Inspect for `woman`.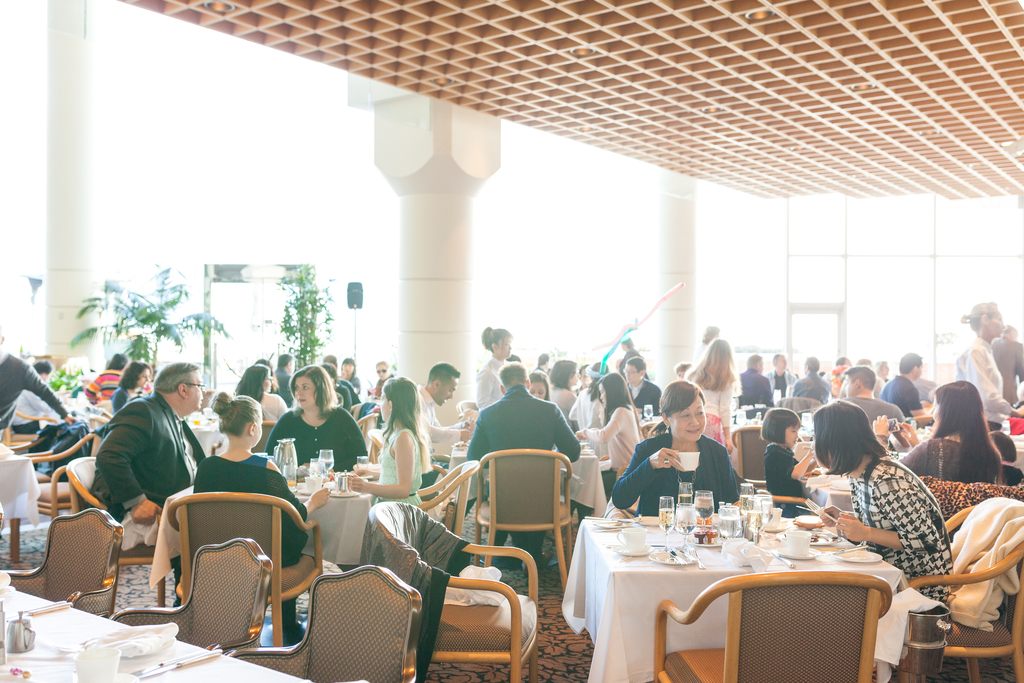
Inspection: region(804, 391, 955, 625).
